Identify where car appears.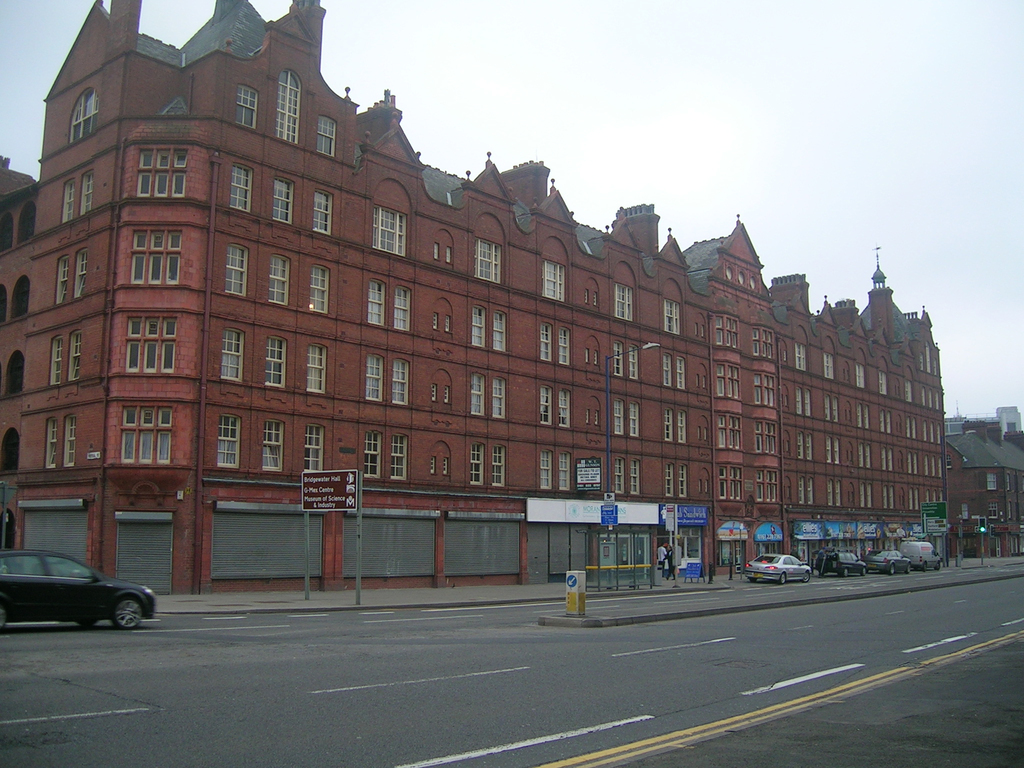
Appears at {"left": 745, "top": 554, "right": 811, "bottom": 584}.
